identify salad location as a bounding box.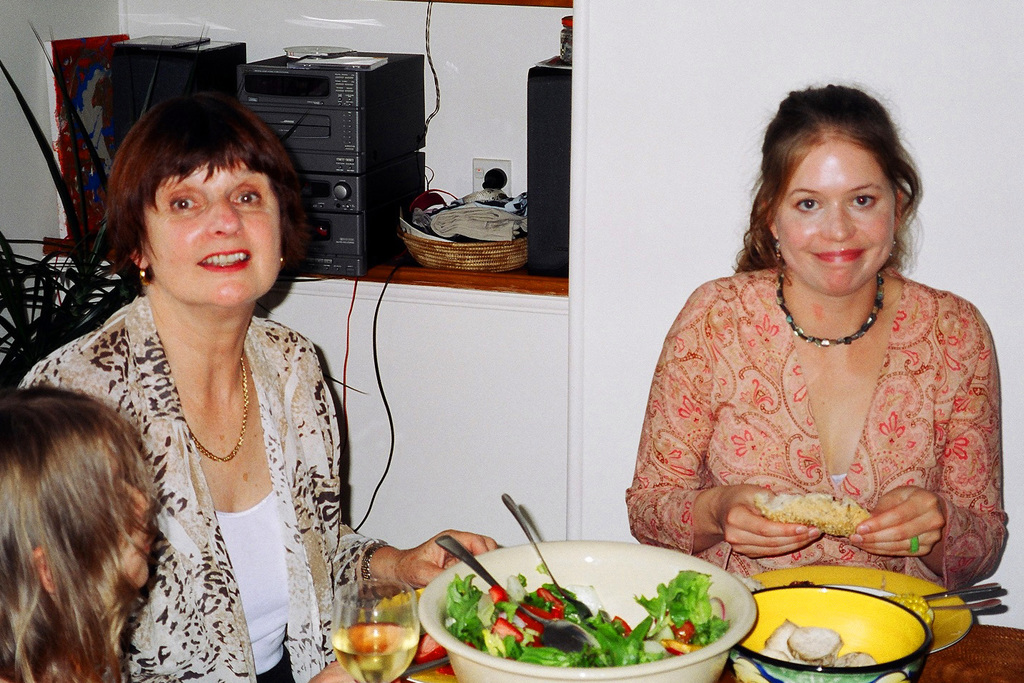
{"left": 444, "top": 553, "right": 746, "bottom": 666}.
